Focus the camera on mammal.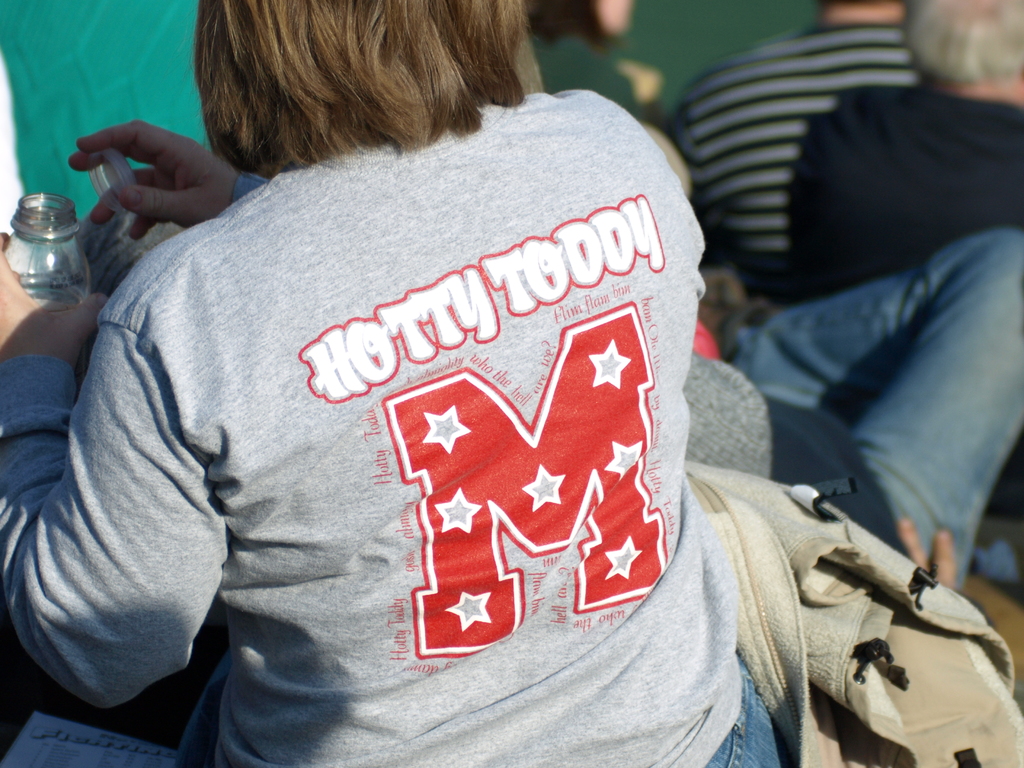
Focus region: [782, 0, 1023, 305].
